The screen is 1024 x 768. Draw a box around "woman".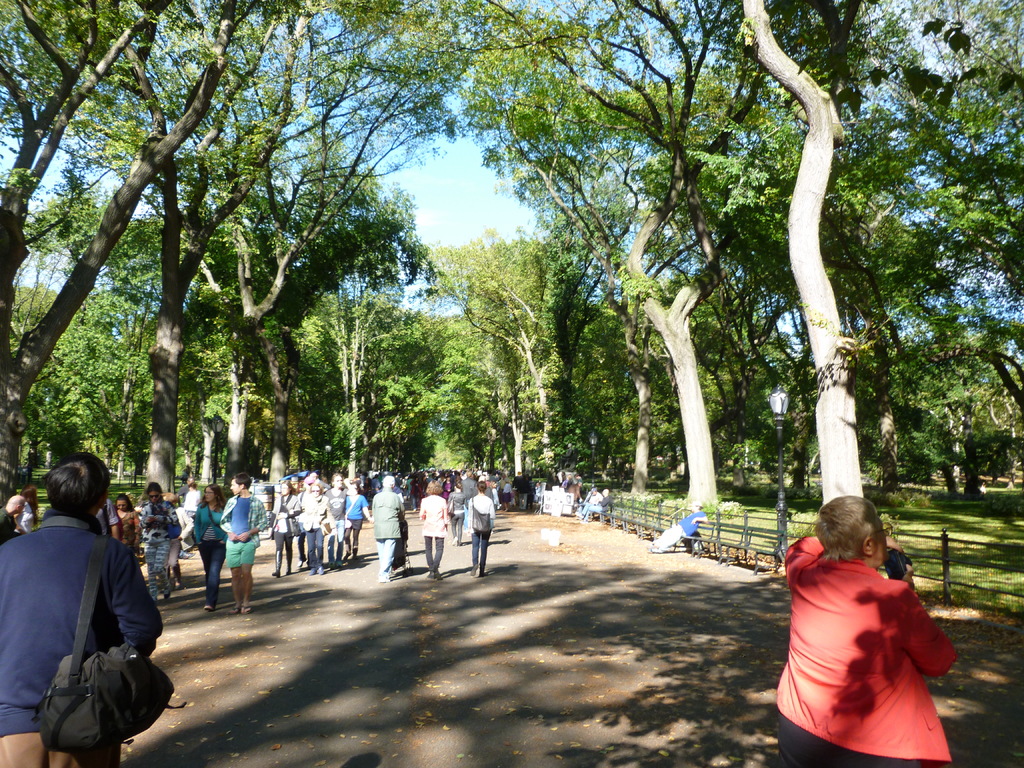
locate(268, 480, 300, 575).
